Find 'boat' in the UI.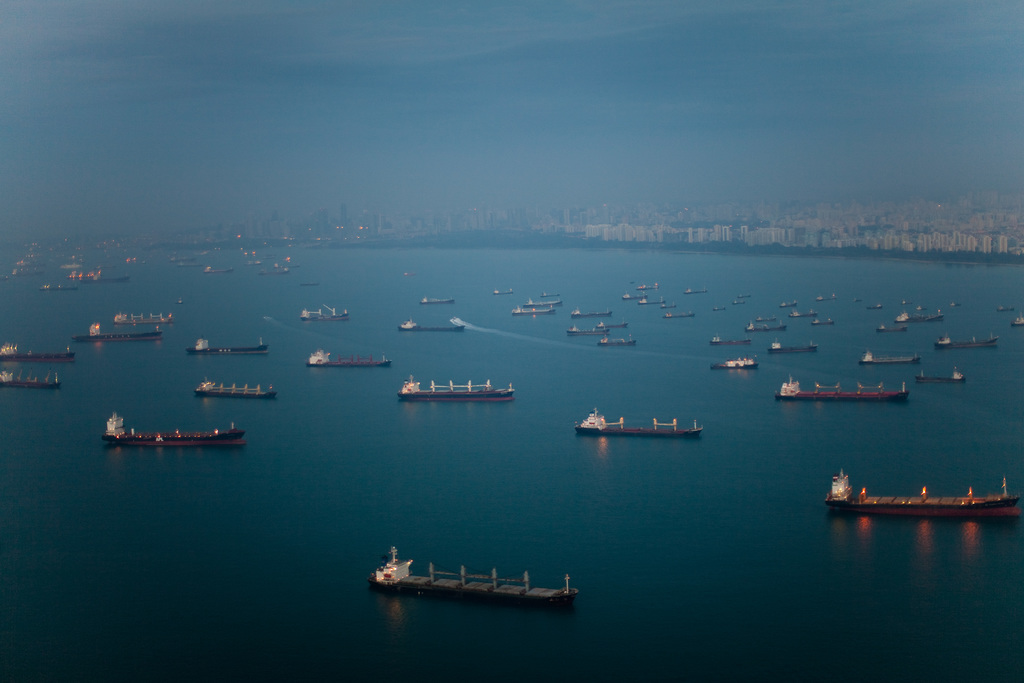
UI element at [822,466,1019,518].
